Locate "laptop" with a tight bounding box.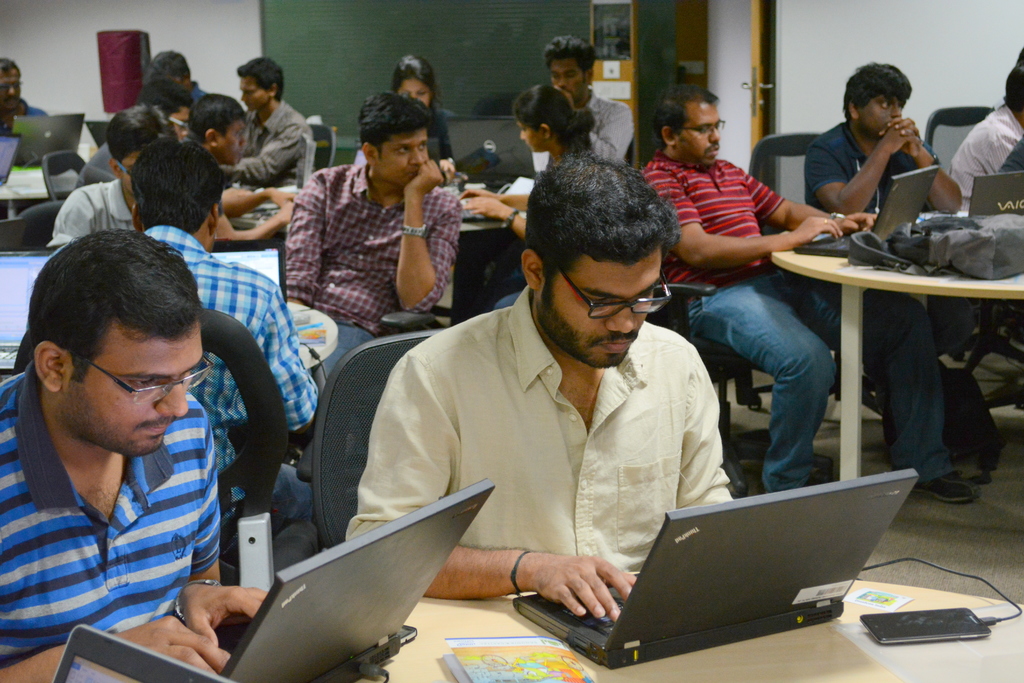
locate(0, 243, 68, 372).
